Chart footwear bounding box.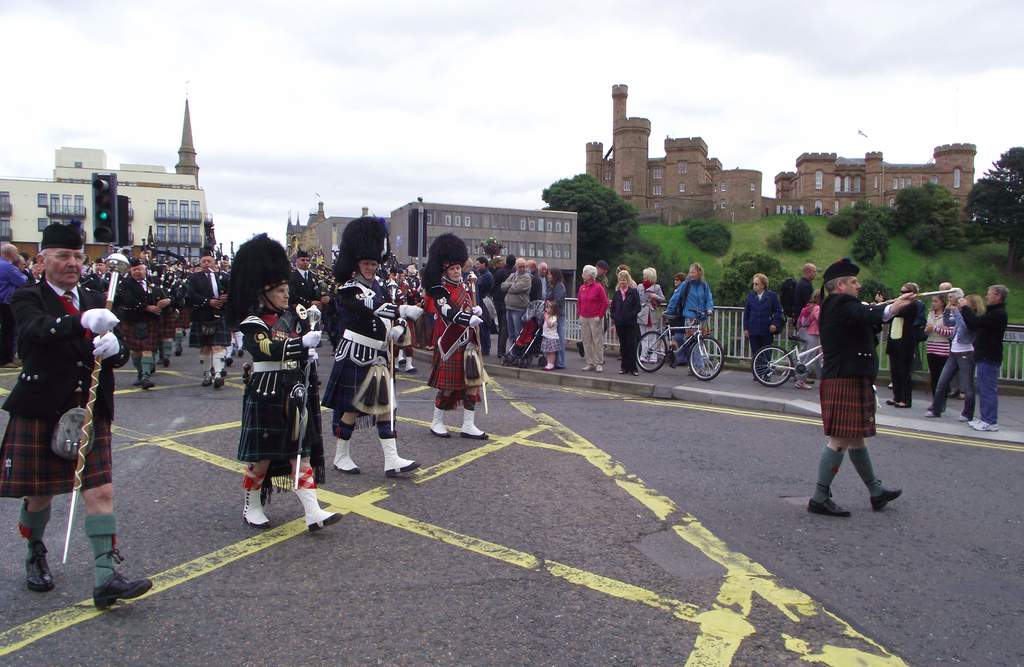
Charted: bbox=(142, 376, 152, 392).
